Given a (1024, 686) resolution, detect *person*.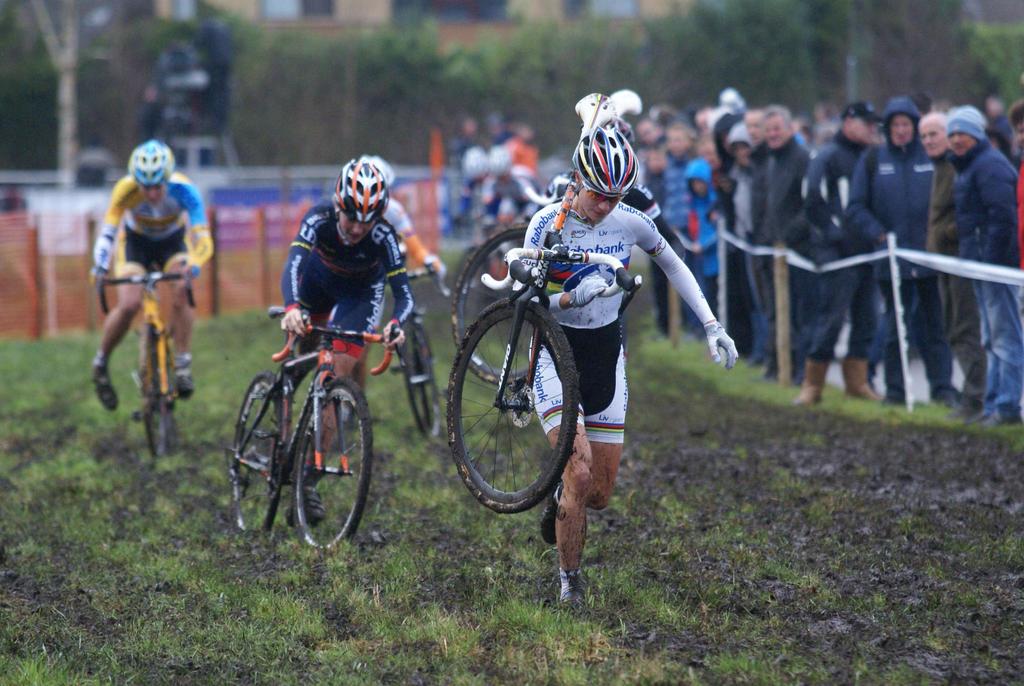
(532,120,690,253).
